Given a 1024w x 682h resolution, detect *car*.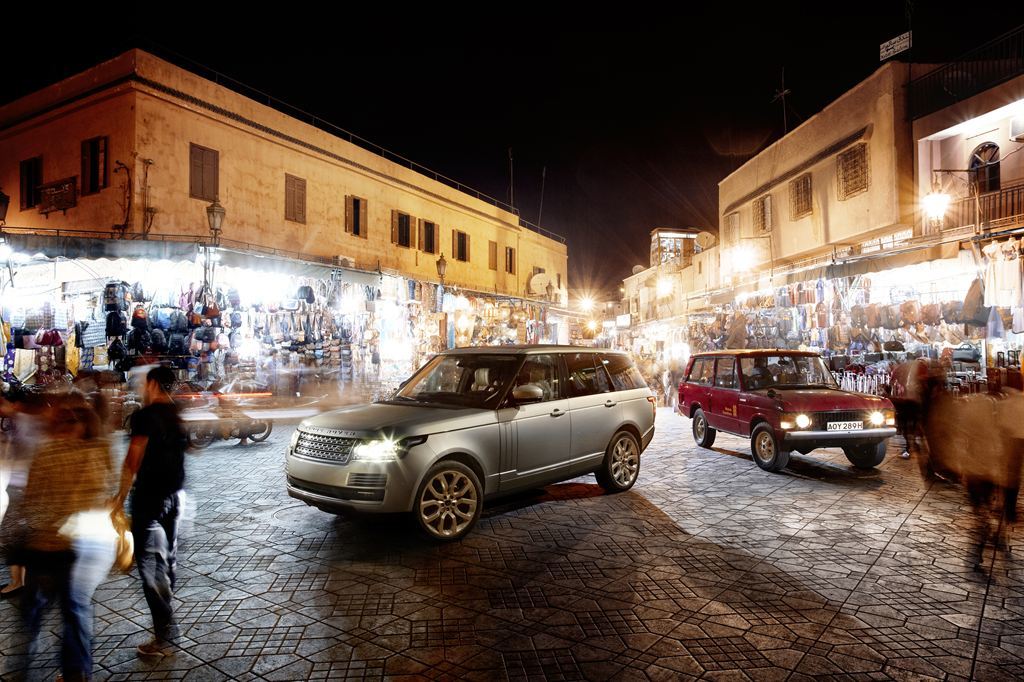
{"left": 672, "top": 348, "right": 897, "bottom": 473}.
